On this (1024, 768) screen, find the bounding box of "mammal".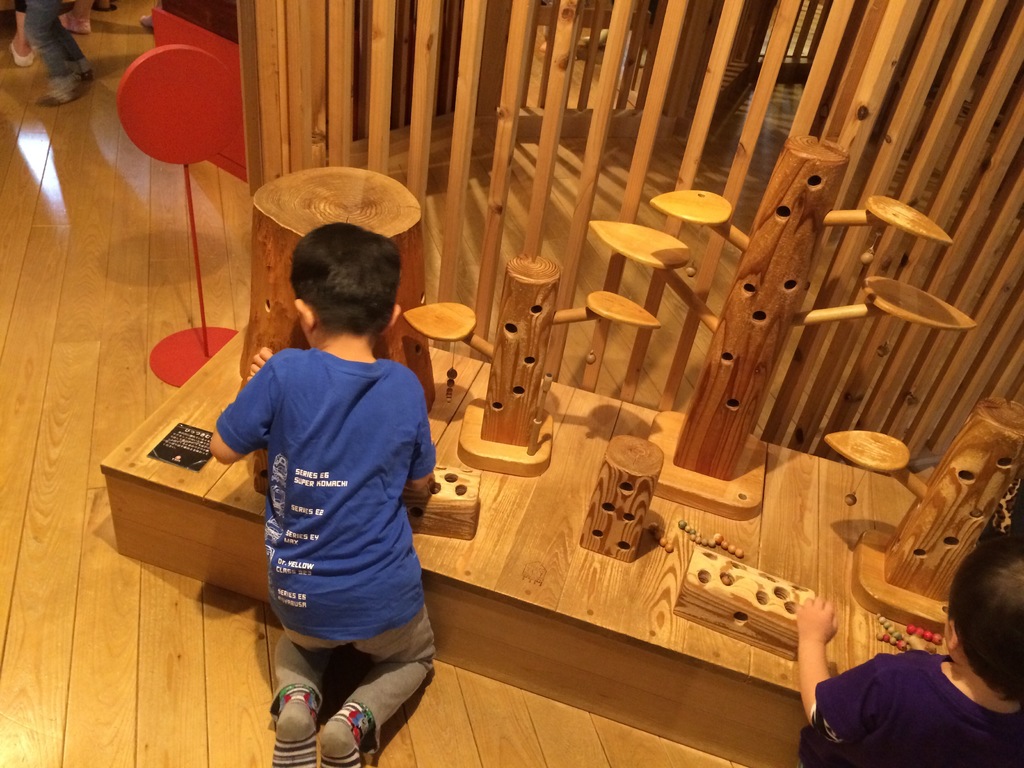
Bounding box: 28 0 86 104.
